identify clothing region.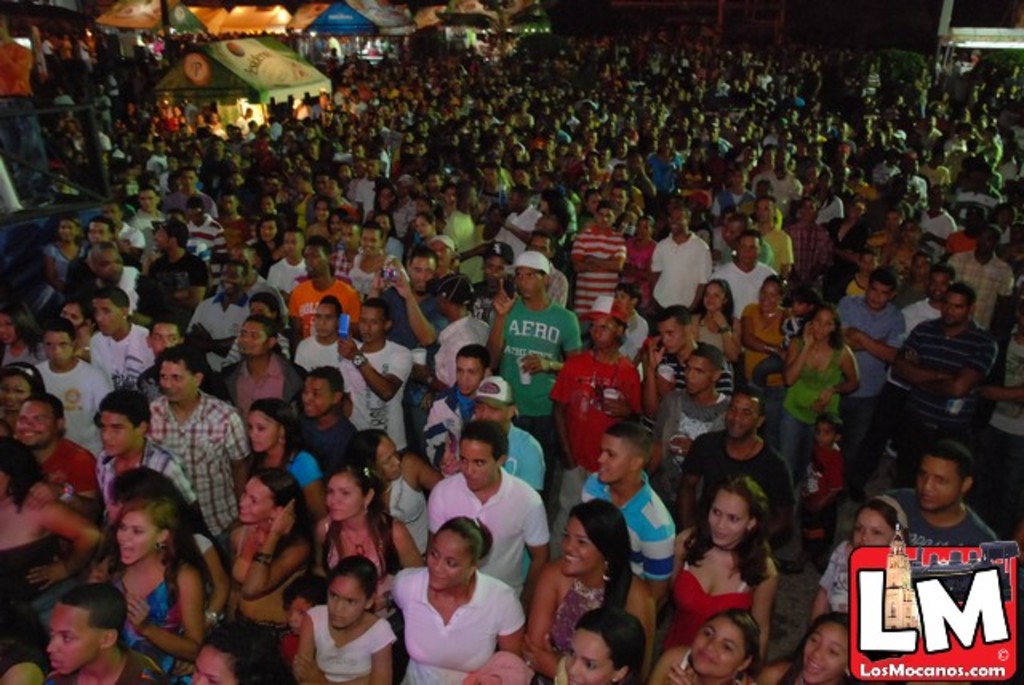
Region: [left=272, top=253, right=309, bottom=302].
